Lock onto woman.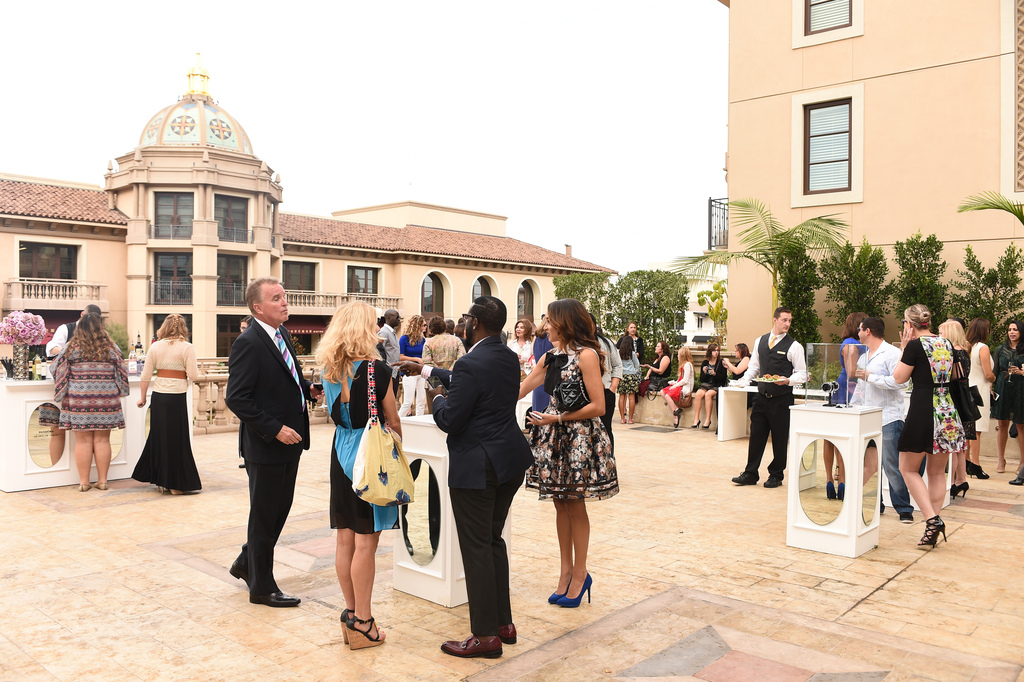
Locked: 49 313 129 491.
